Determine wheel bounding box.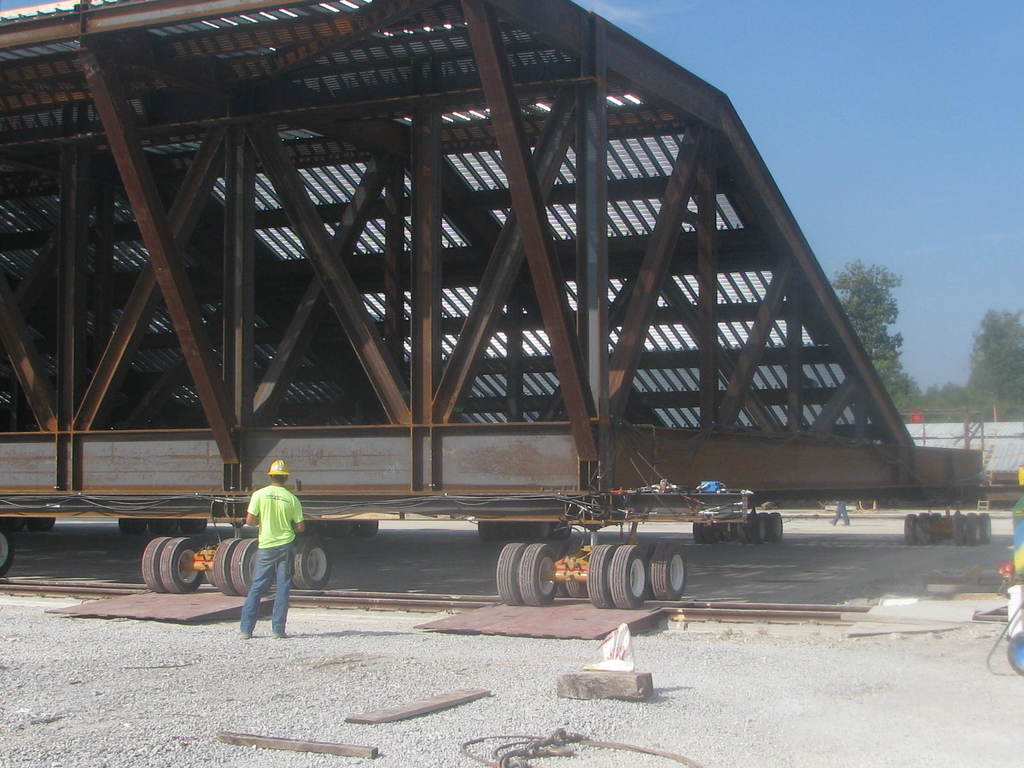
Determined: bbox(118, 517, 129, 532).
